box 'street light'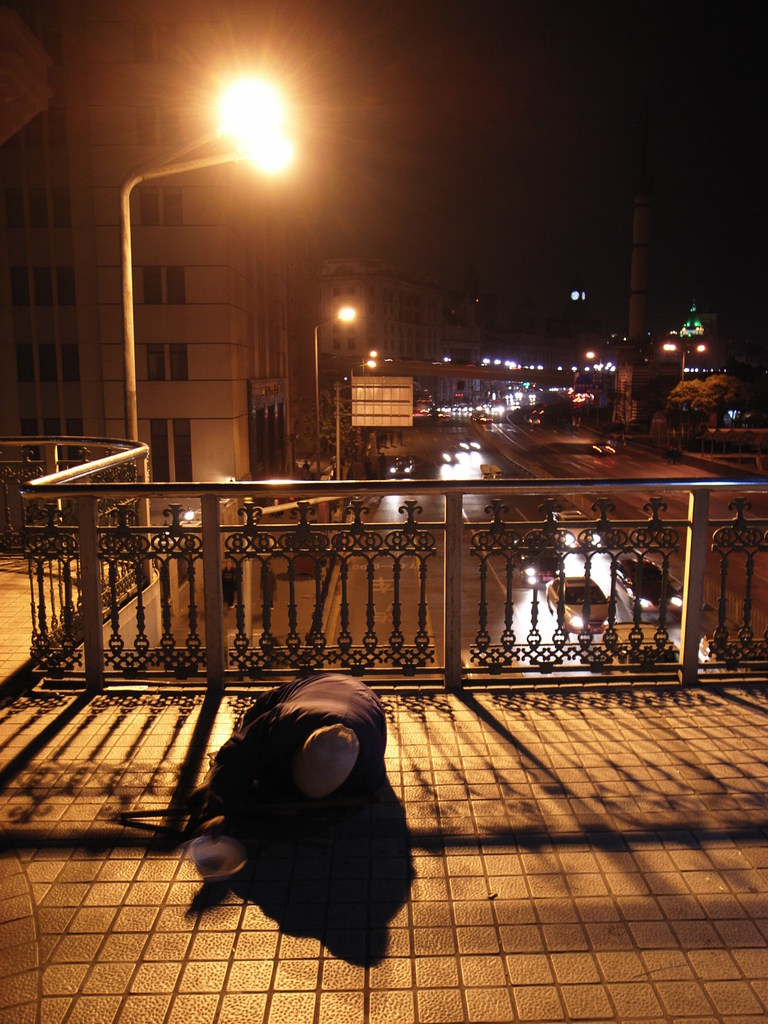
{"x1": 660, "y1": 344, "x2": 706, "y2": 378}
